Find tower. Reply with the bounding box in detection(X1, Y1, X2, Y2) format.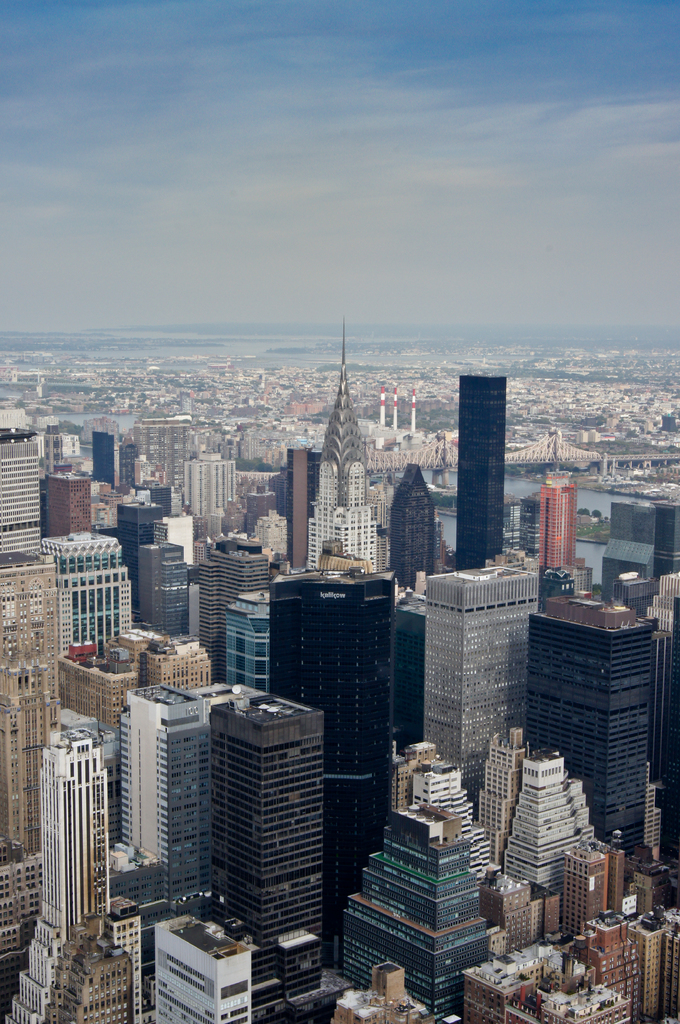
detection(455, 372, 506, 573).
